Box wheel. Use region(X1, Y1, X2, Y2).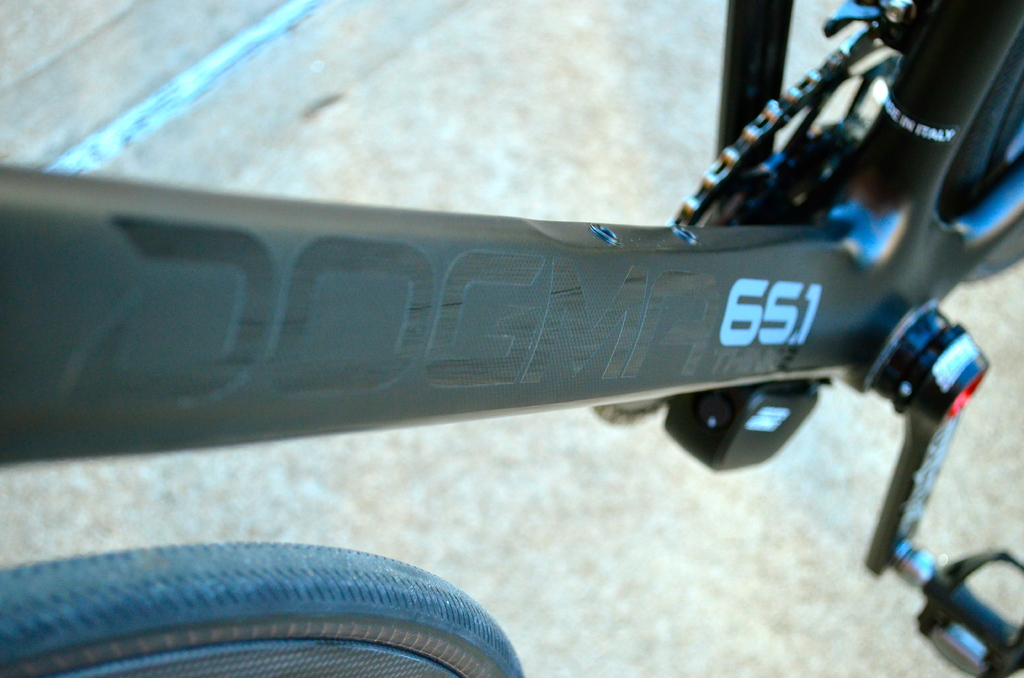
region(938, 22, 1022, 282).
